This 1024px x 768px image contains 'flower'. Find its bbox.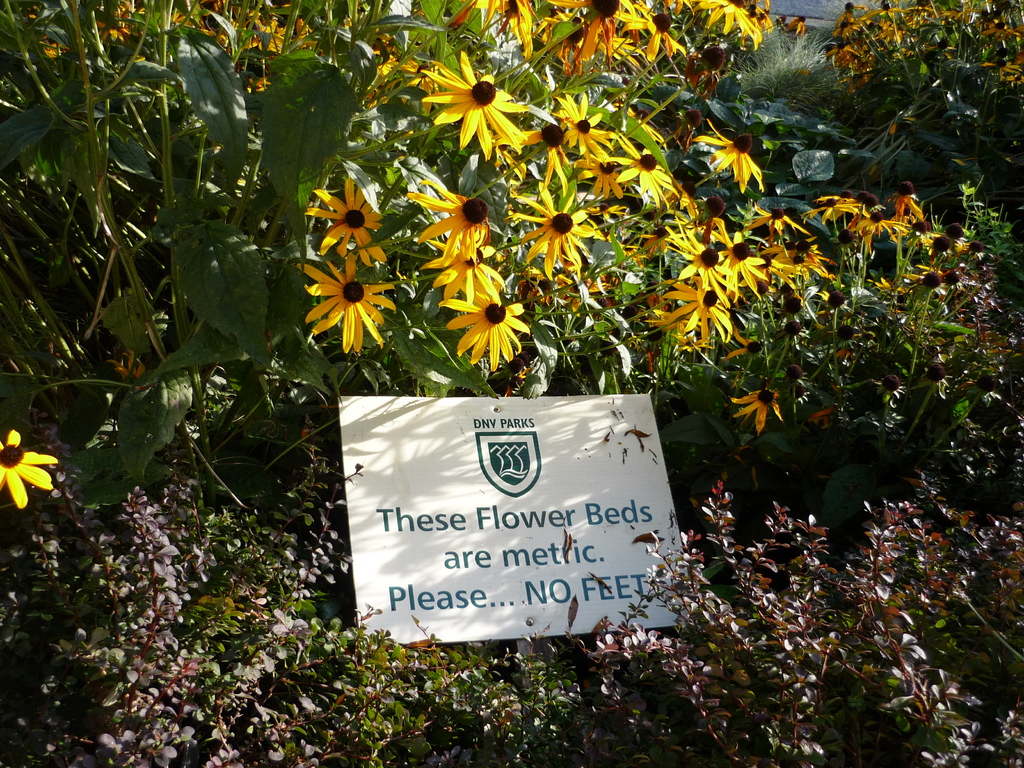
[left=871, top=275, right=904, bottom=304].
